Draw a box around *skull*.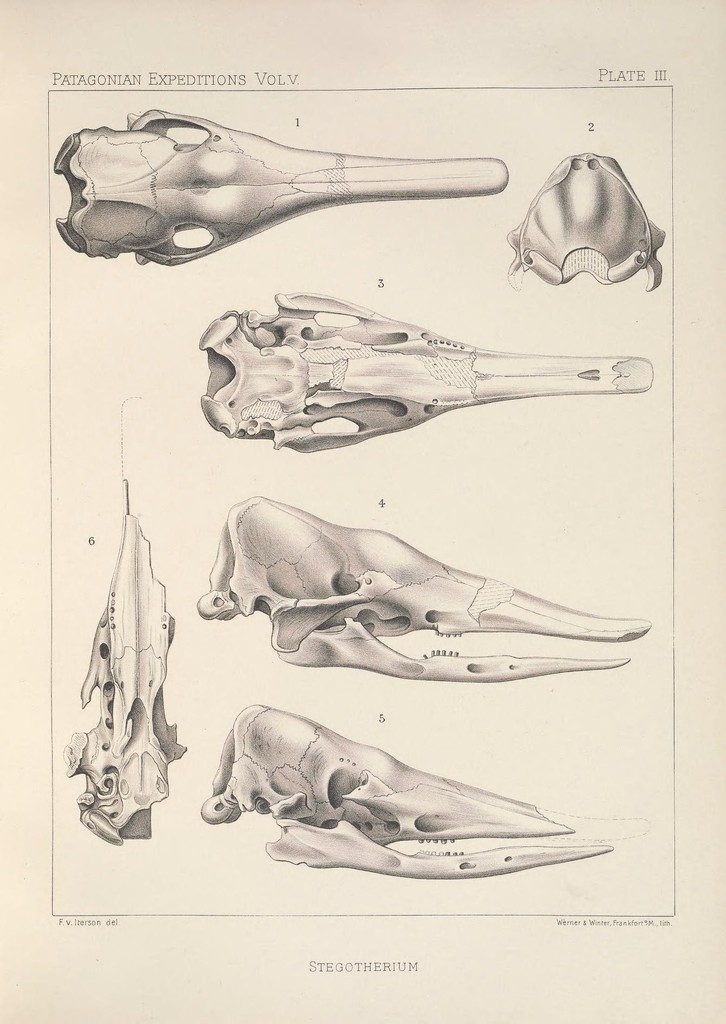
201/704/602/879.
